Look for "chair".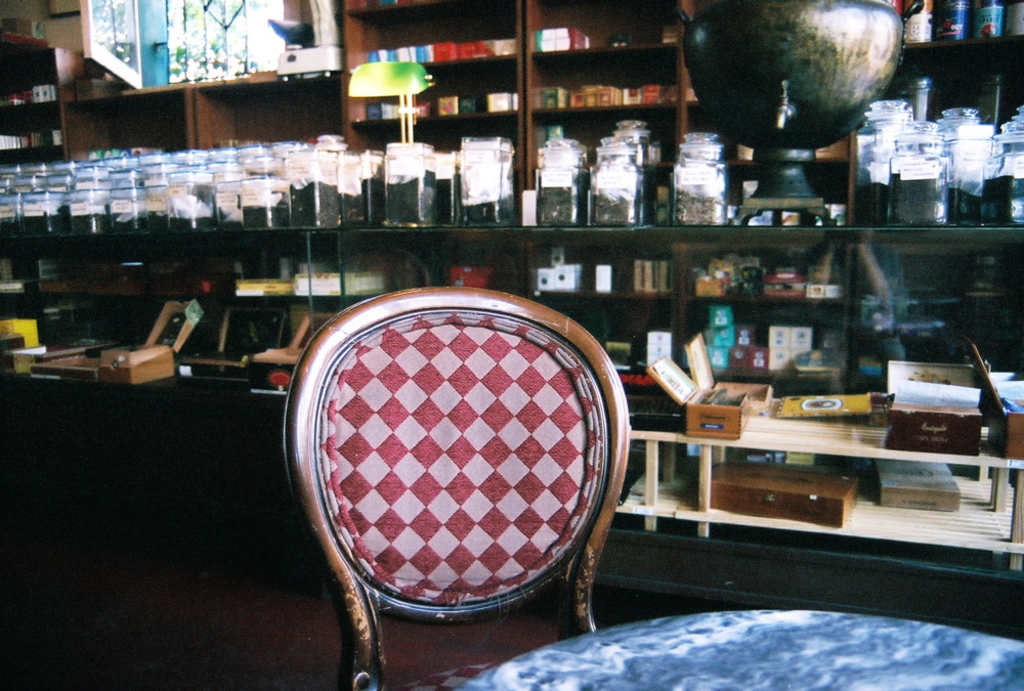
Found: 276/288/643/663.
